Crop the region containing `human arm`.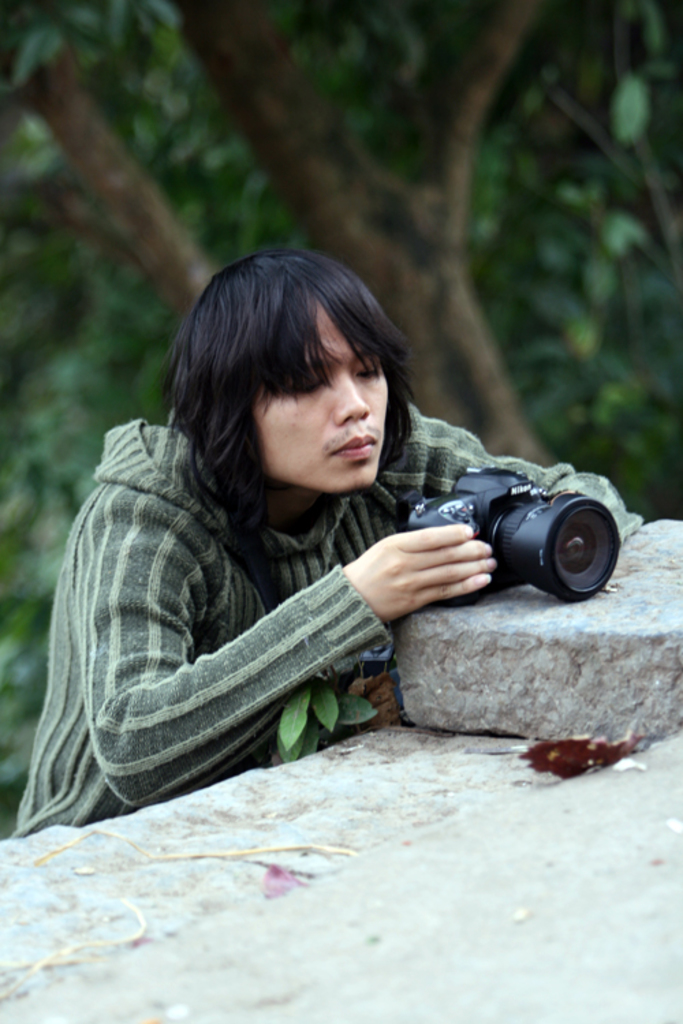
Crop region: {"x1": 402, "y1": 396, "x2": 660, "y2": 612}.
